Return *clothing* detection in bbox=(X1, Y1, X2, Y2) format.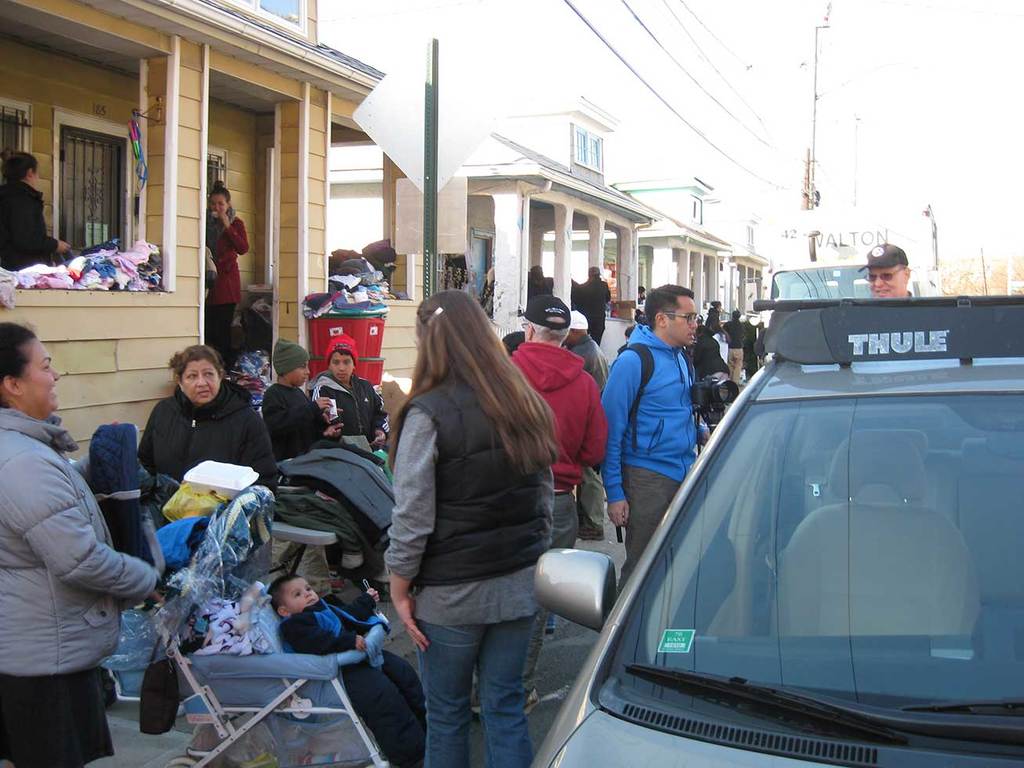
bbox=(143, 383, 274, 486).
